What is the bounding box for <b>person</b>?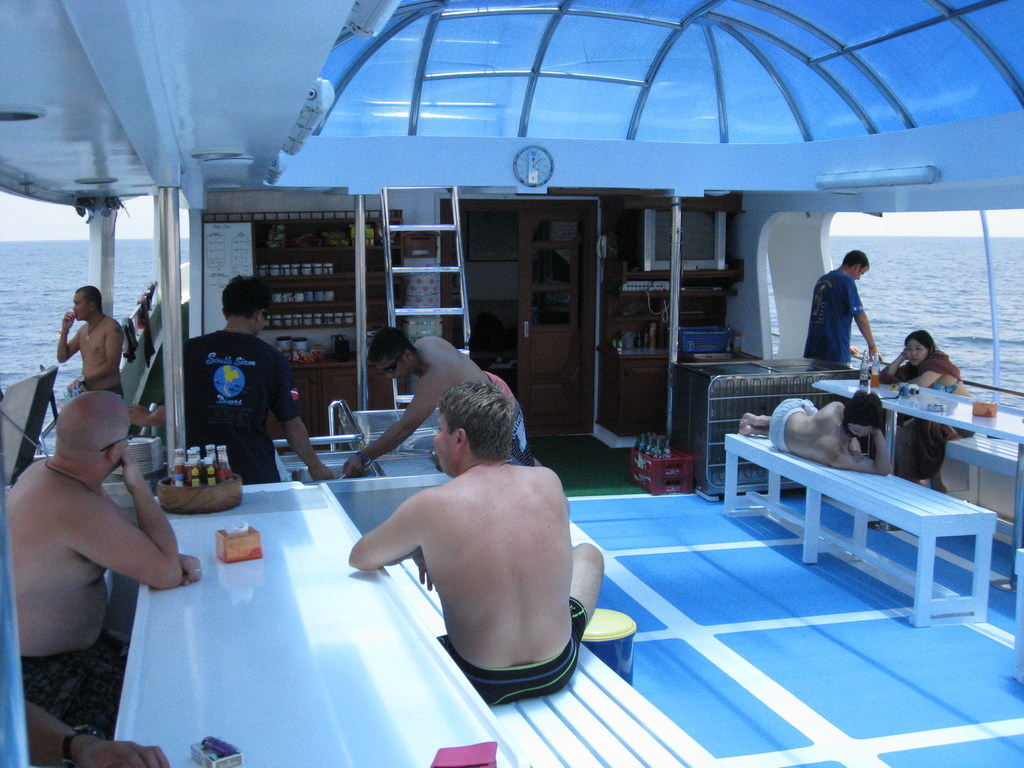
(x1=733, y1=388, x2=890, y2=479).
